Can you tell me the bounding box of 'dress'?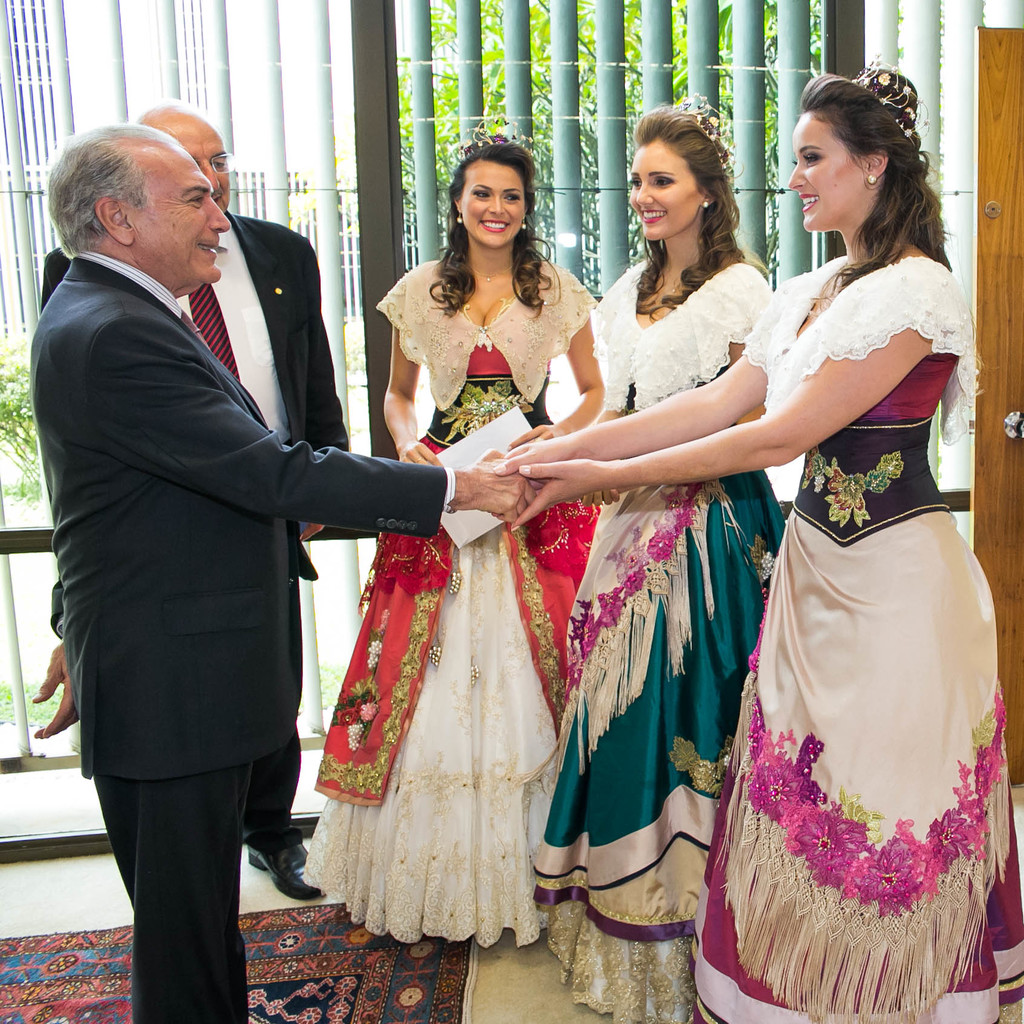
529/250/799/1023.
